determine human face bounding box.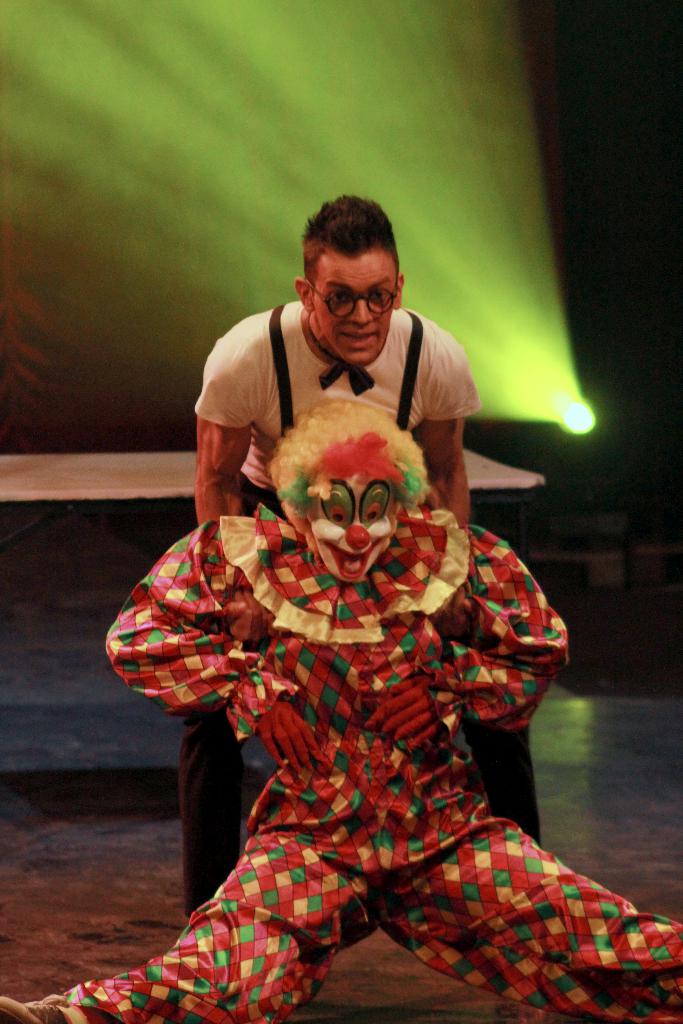
Determined: 309, 246, 397, 367.
